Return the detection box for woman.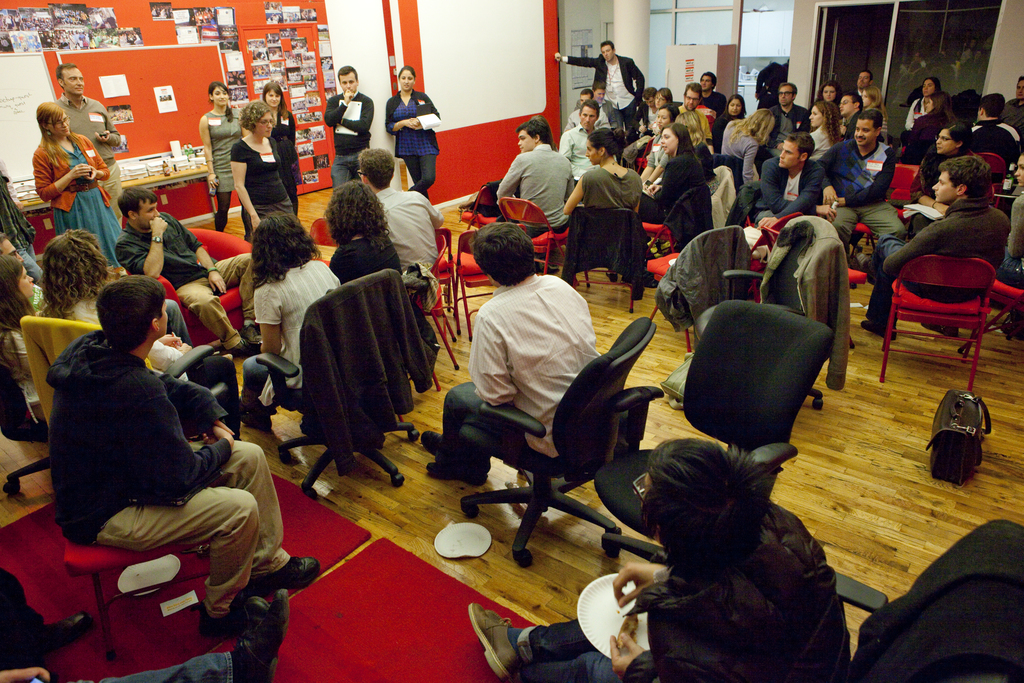
[243,206,337,432].
